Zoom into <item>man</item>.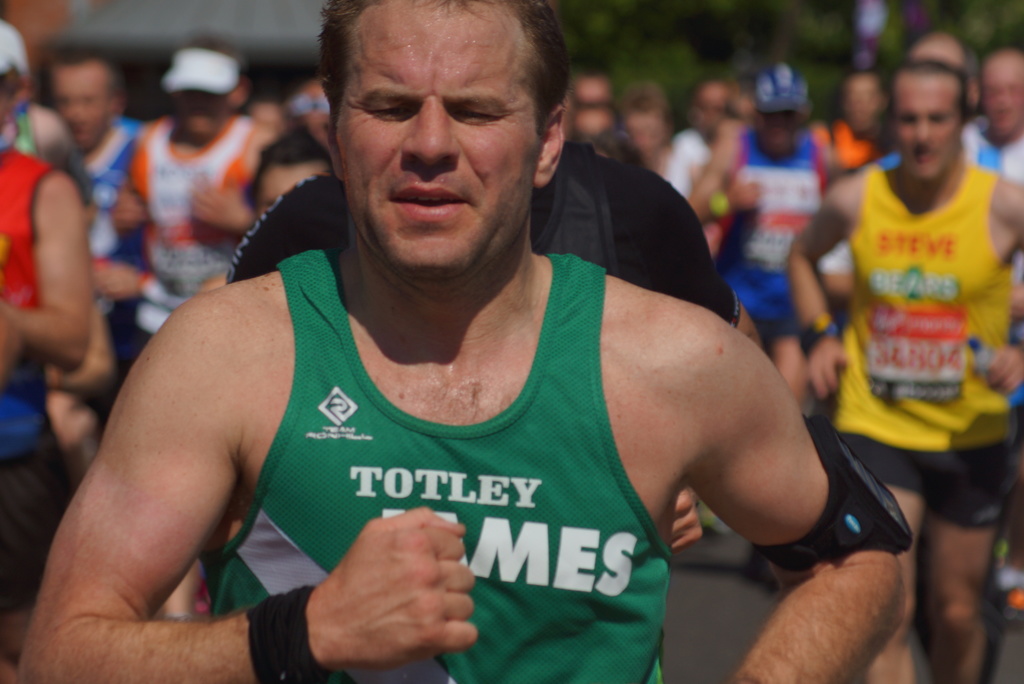
Zoom target: region(228, 0, 767, 357).
